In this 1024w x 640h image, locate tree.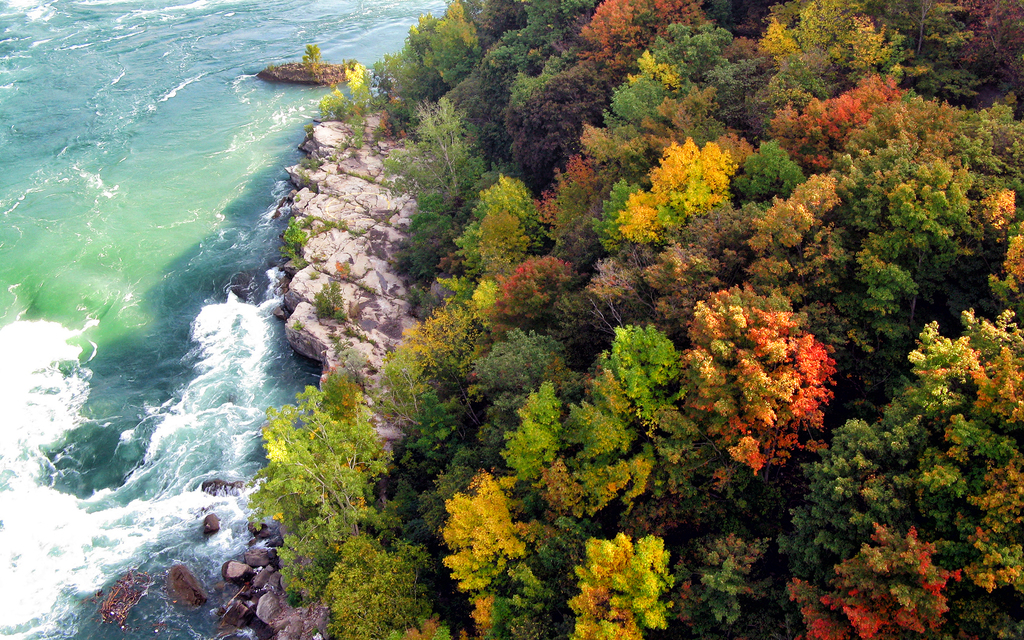
Bounding box: locate(764, 72, 904, 173).
